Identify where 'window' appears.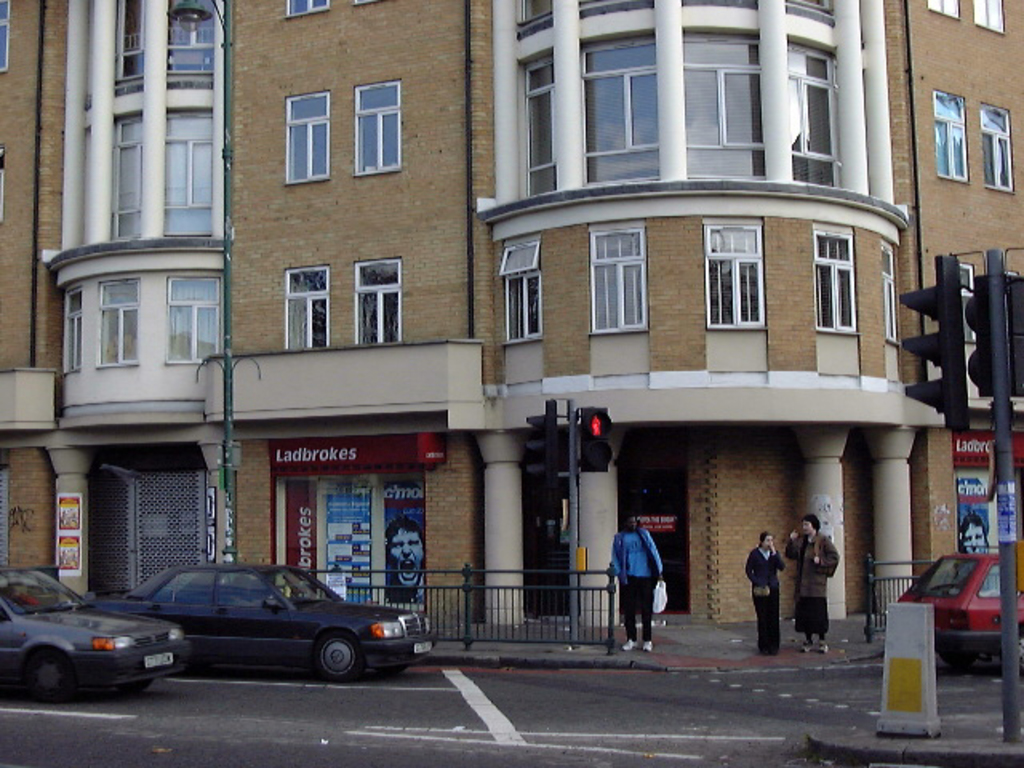
Appears at pyautogui.locateOnScreen(59, 291, 78, 371).
